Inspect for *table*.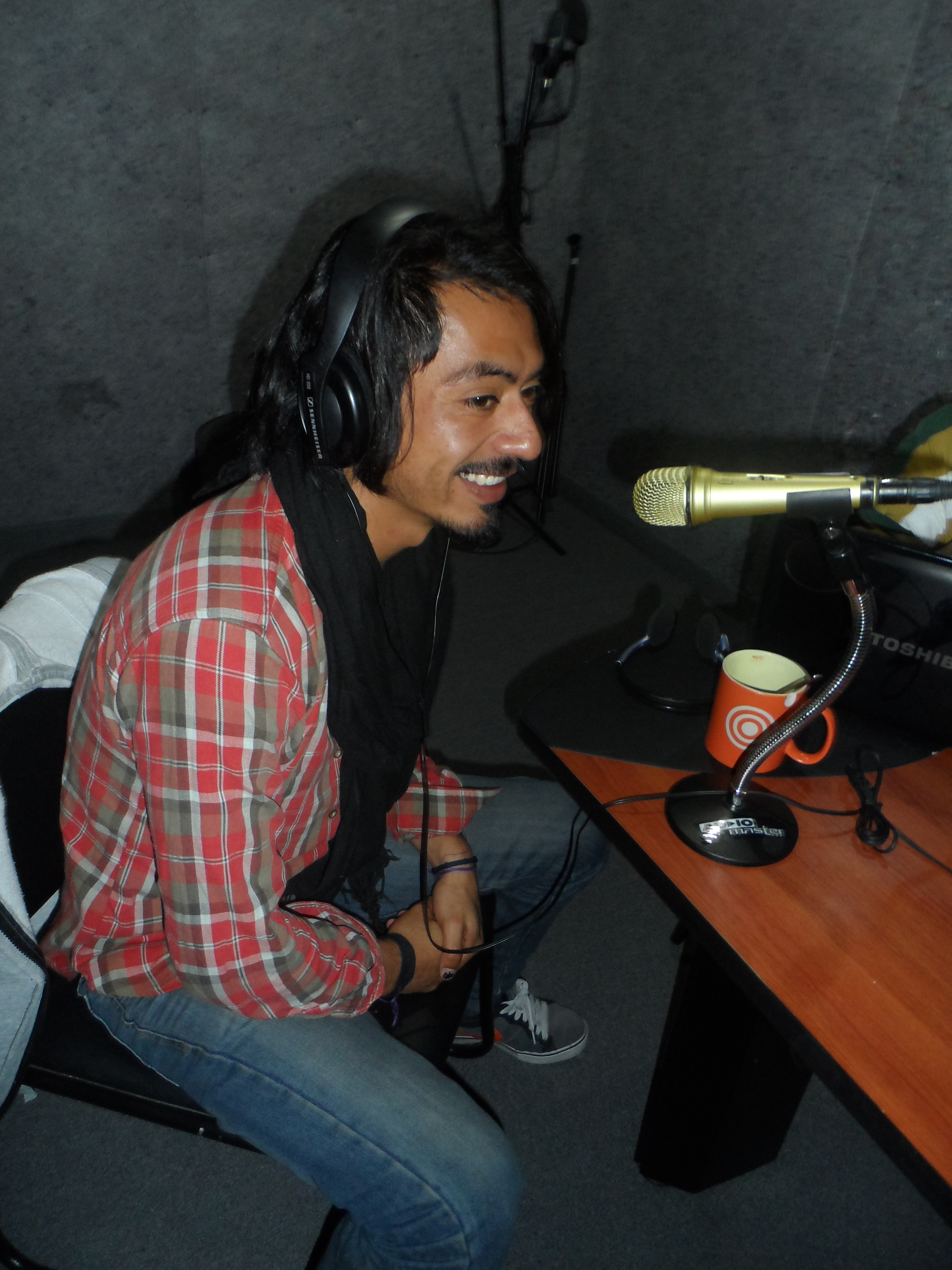
Inspection: <region>139, 194, 278, 356</region>.
